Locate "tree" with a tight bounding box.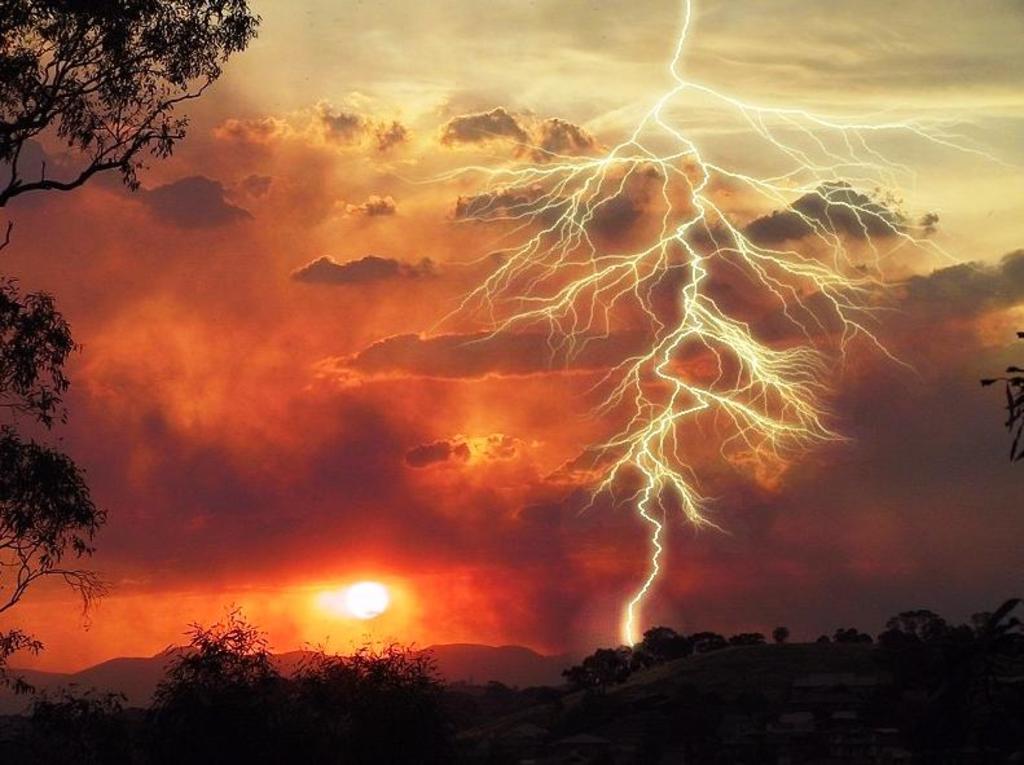
select_region(312, 636, 440, 700).
